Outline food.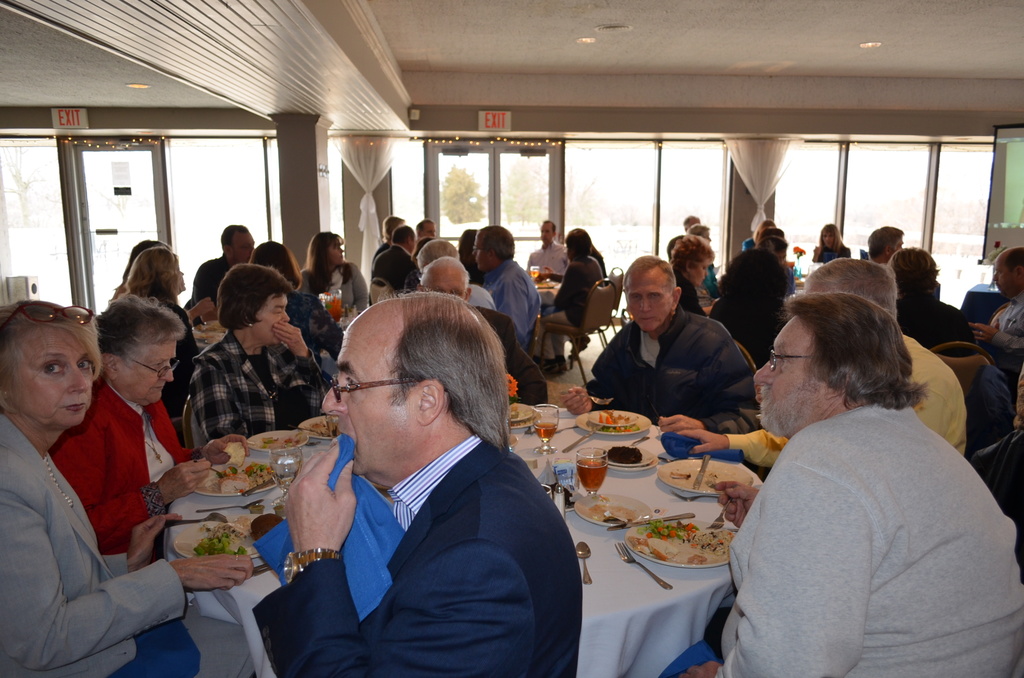
Outline: 640,525,733,563.
